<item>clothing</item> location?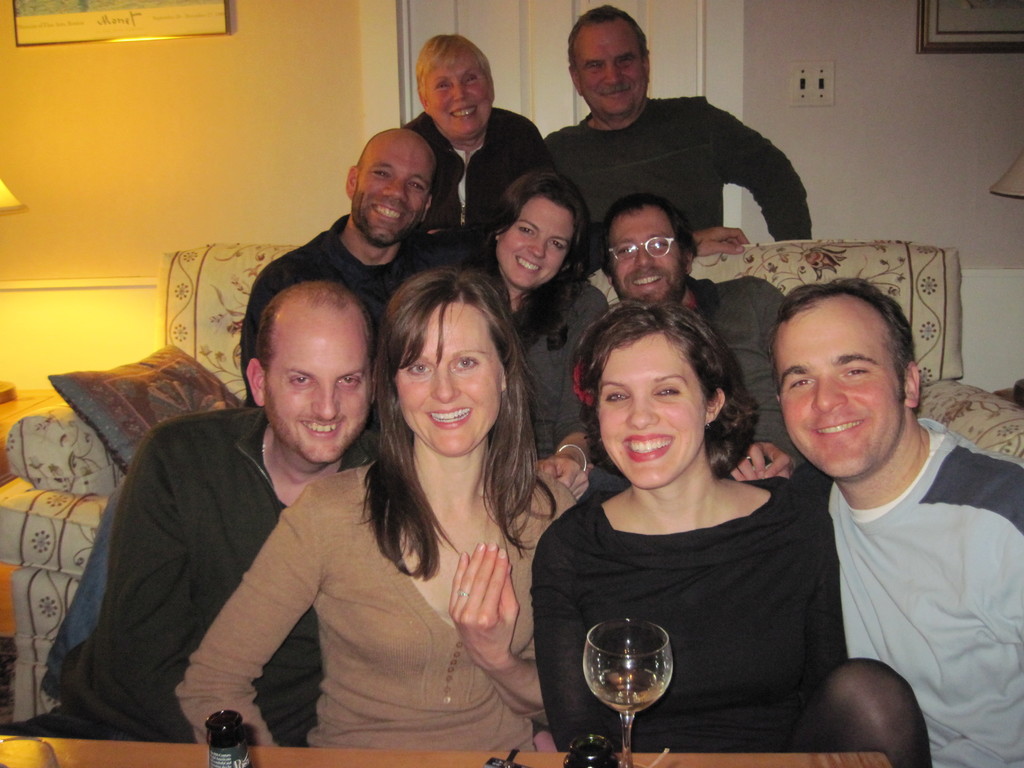
(519,470,937,767)
